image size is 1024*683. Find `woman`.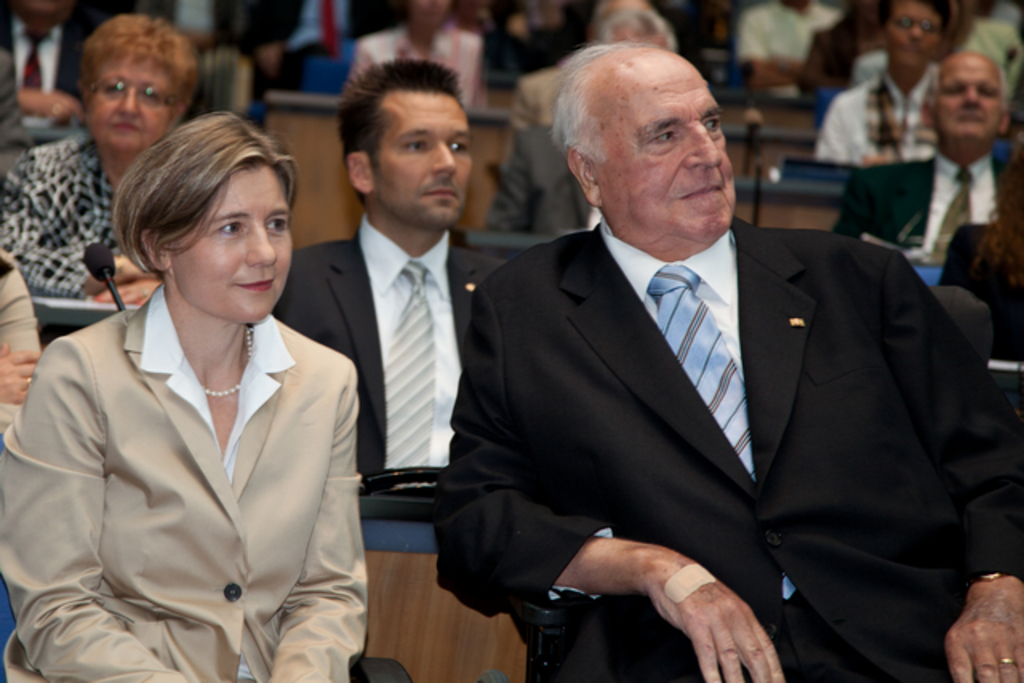
<box>26,94,344,681</box>.
